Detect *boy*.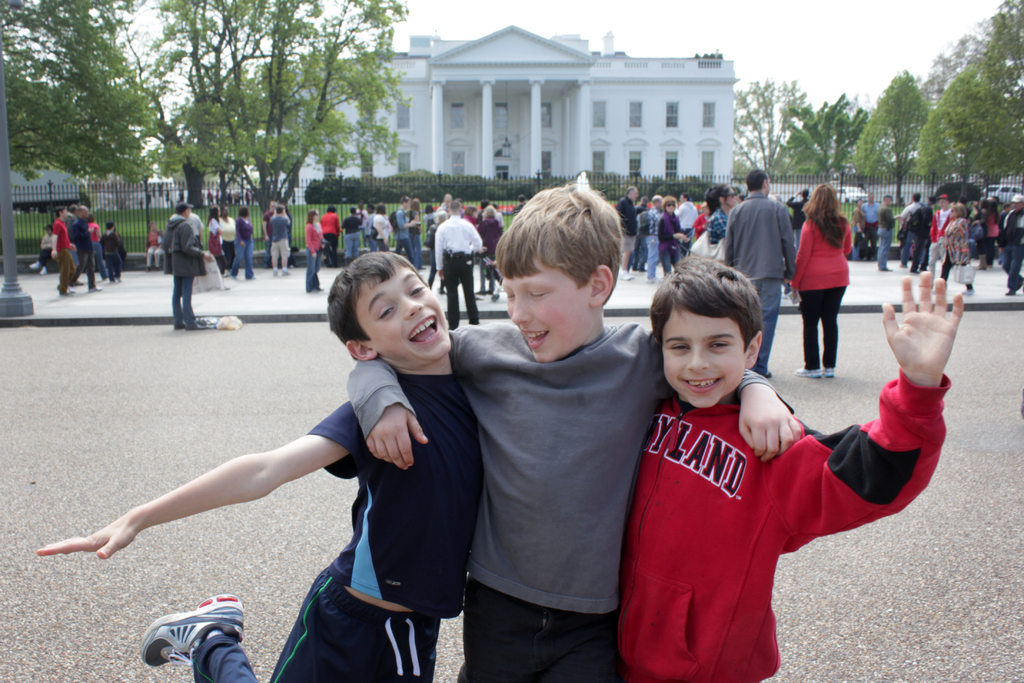
Detected at l=615, t=255, r=966, b=682.
